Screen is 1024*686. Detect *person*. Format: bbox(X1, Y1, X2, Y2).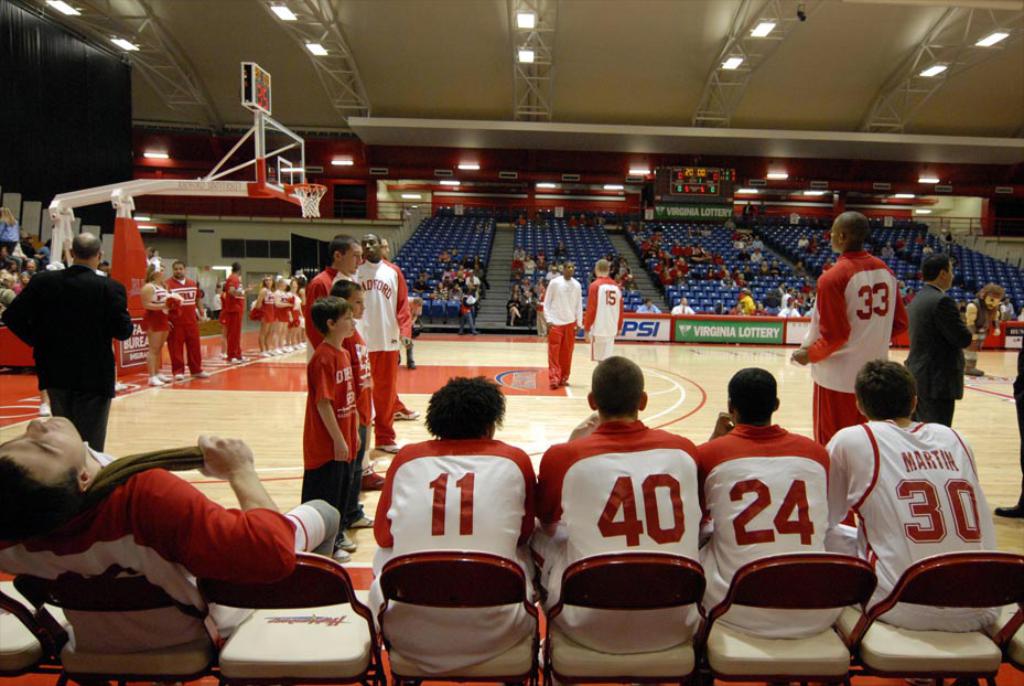
bbox(531, 354, 705, 655).
